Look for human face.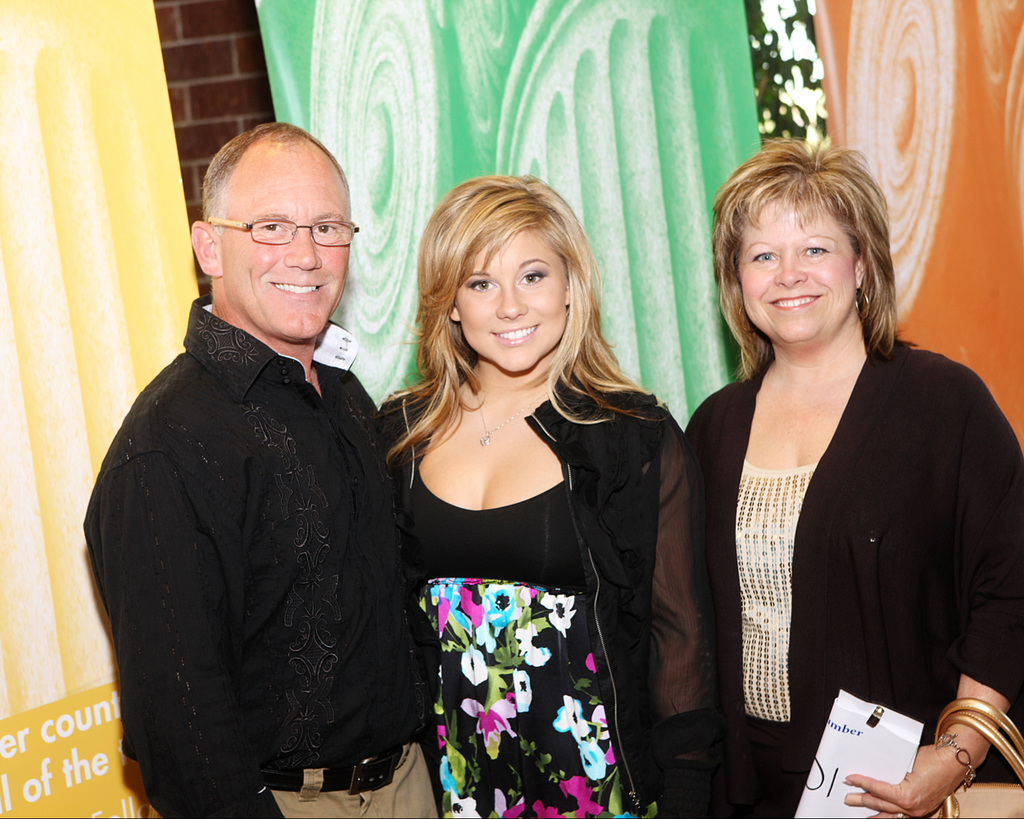
Found: <box>455,231,565,373</box>.
